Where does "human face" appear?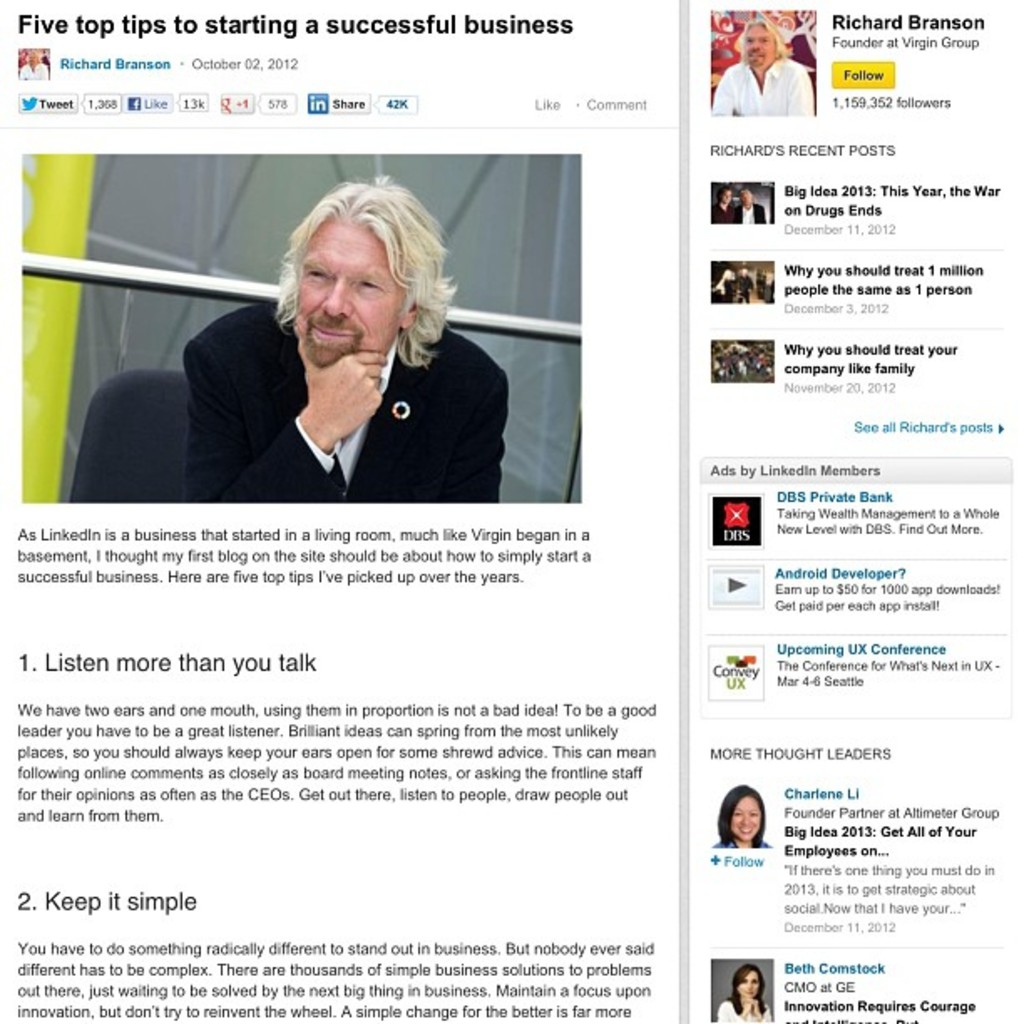
Appears at locate(733, 785, 760, 842).
